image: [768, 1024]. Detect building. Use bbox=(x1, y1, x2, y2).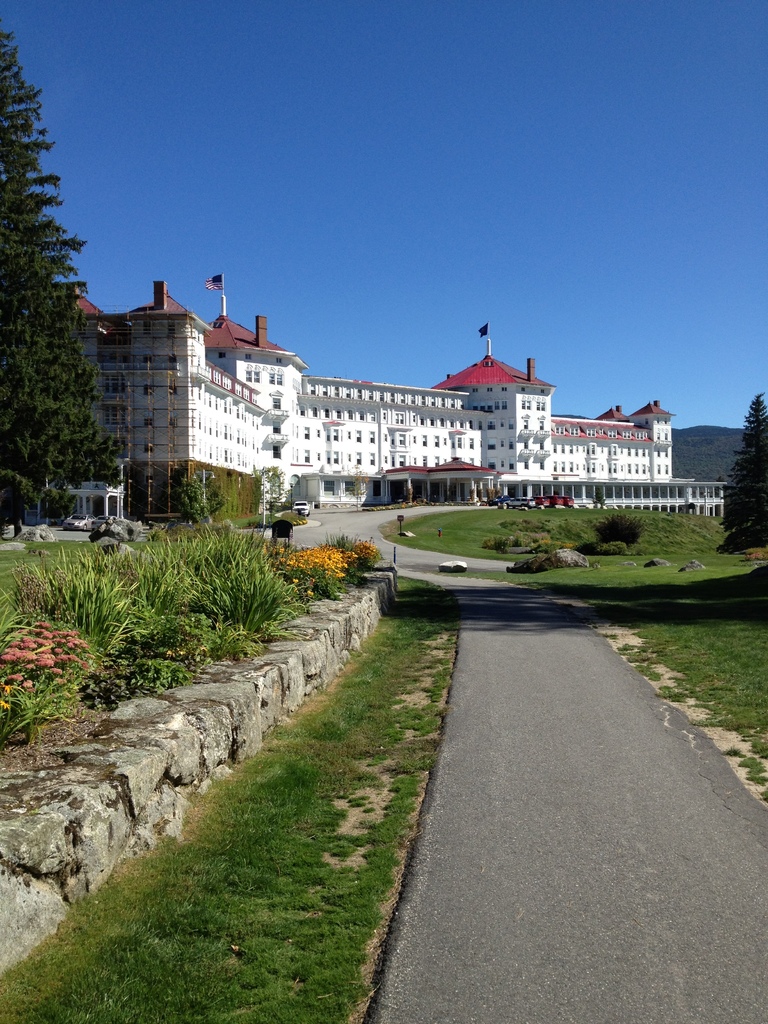
bbox=(82, 300, 668, 512).
